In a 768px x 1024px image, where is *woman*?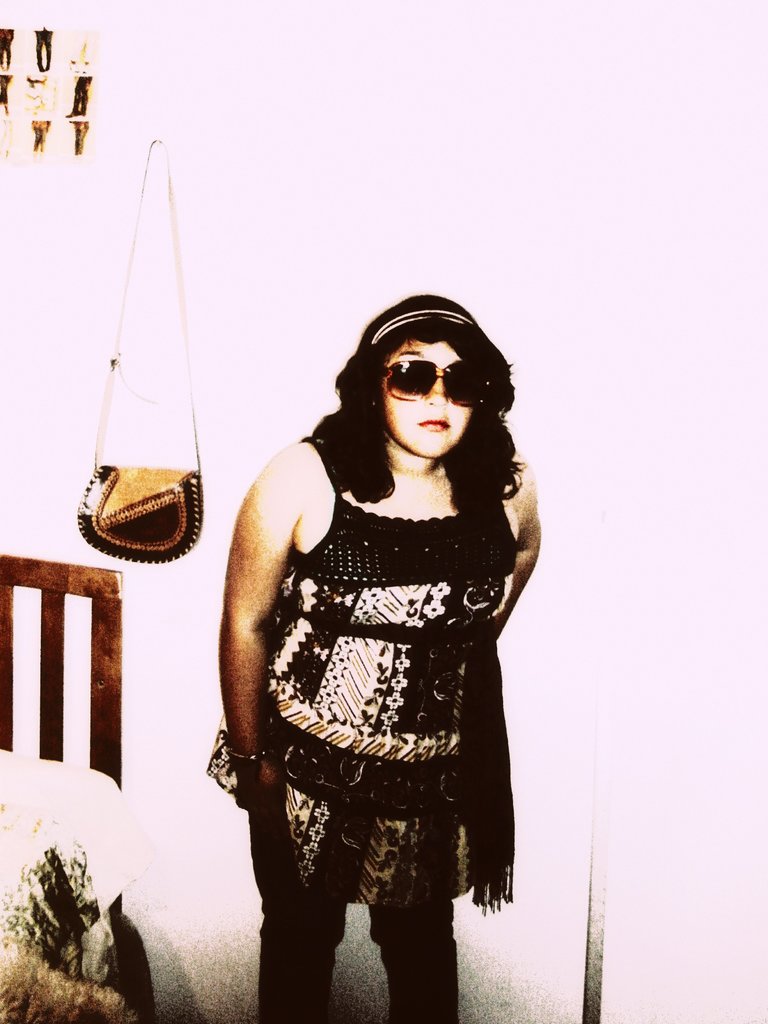
detection(178, 255, 543, 1000).
